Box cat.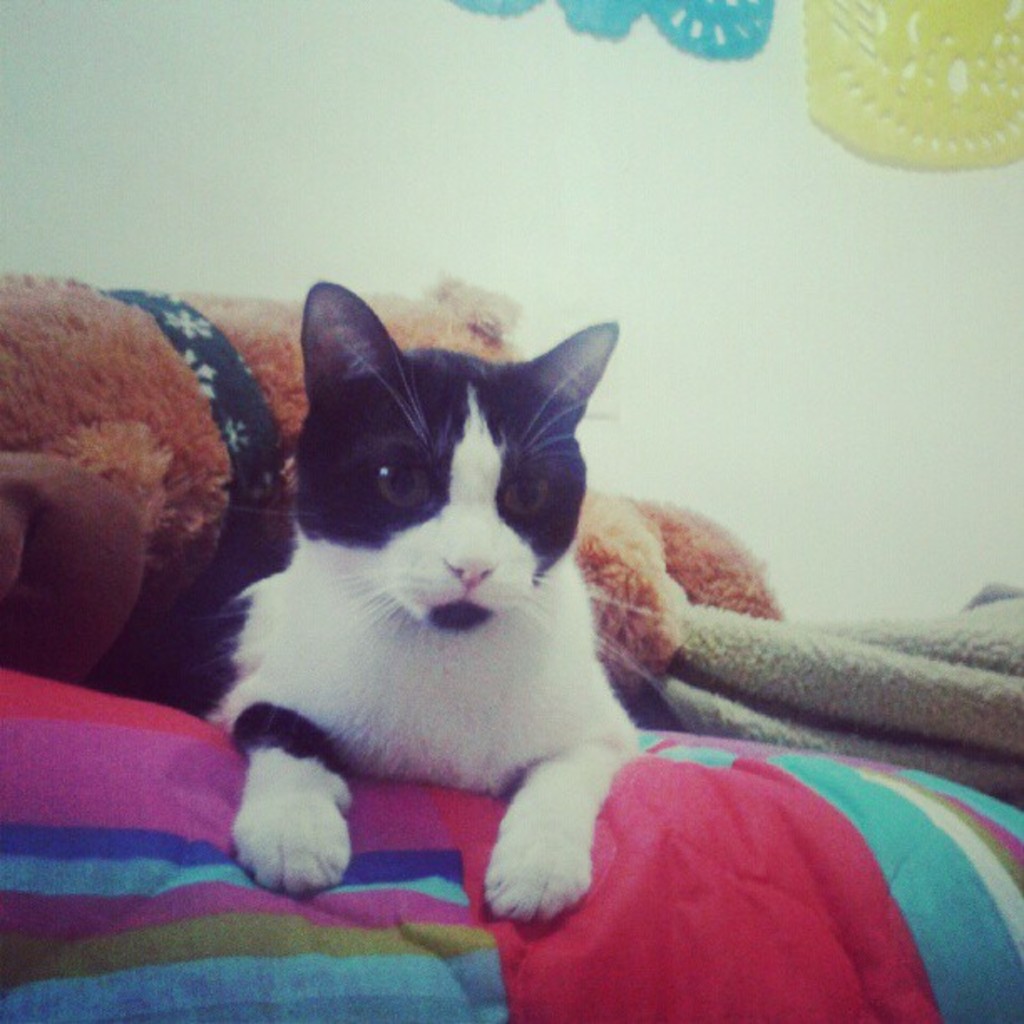
x1=201, y1=264, x2=674, y2=939.
